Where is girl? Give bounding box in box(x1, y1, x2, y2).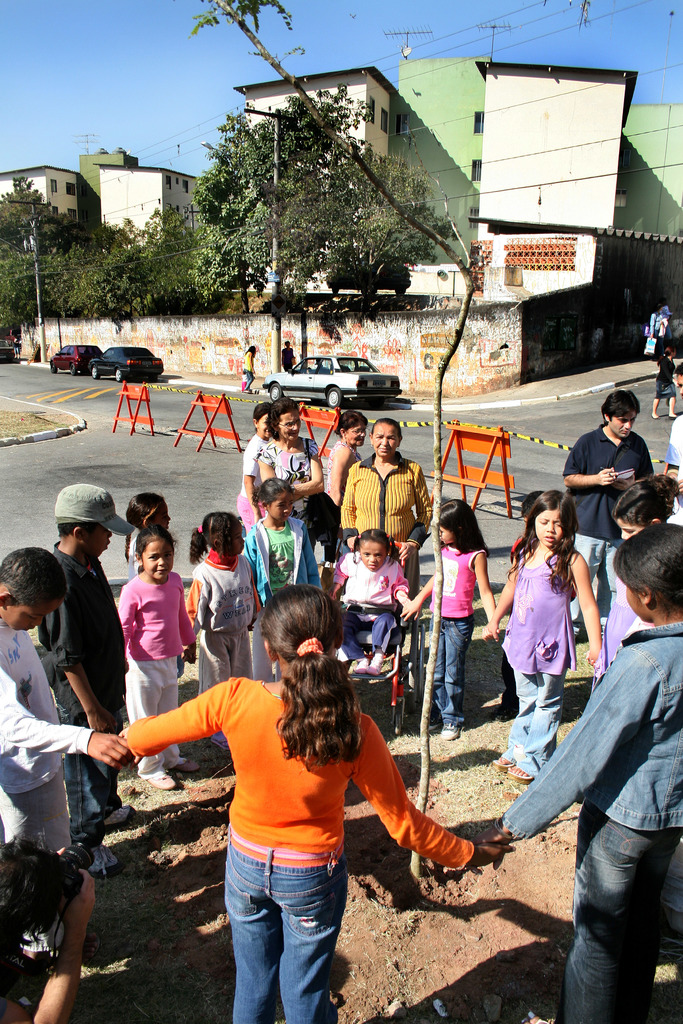
box(185, 509, 265, 765).
